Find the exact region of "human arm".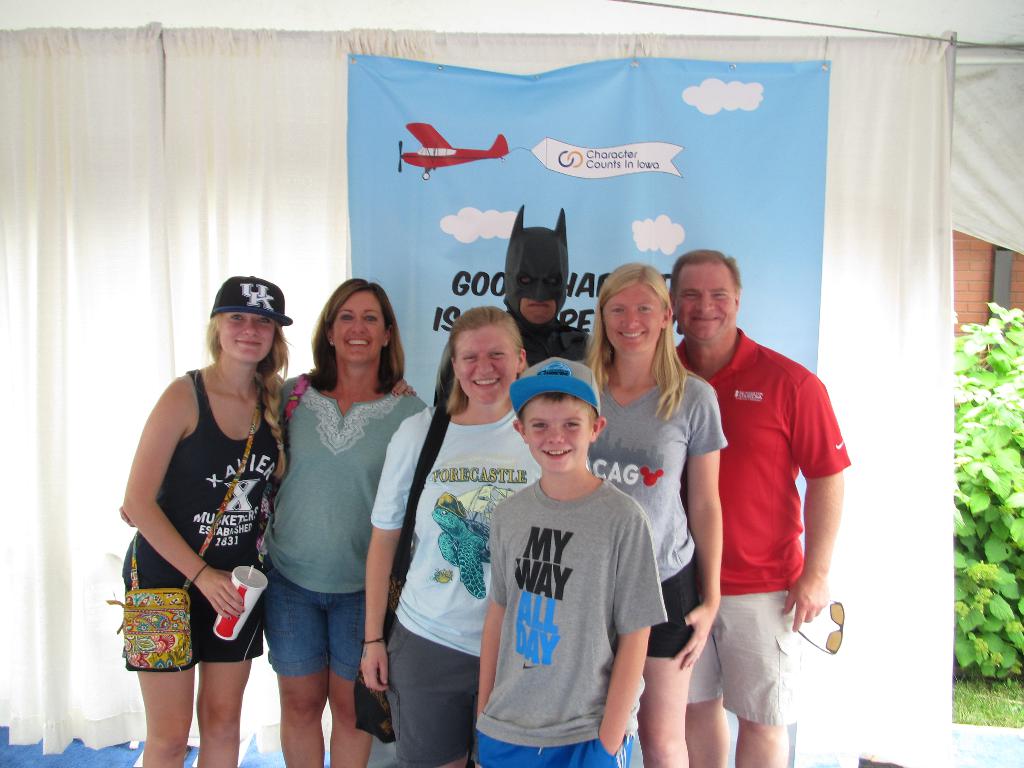
Exact region: box=[473, 498, 514, 721].
